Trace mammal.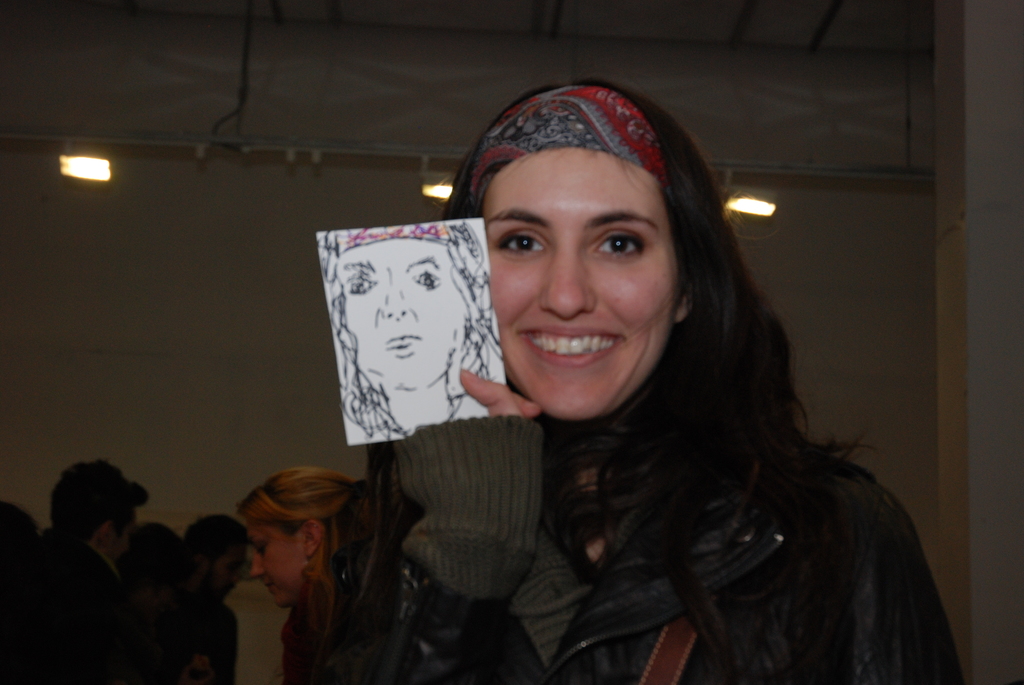
Traced to region(316, 221, 506, 439).
